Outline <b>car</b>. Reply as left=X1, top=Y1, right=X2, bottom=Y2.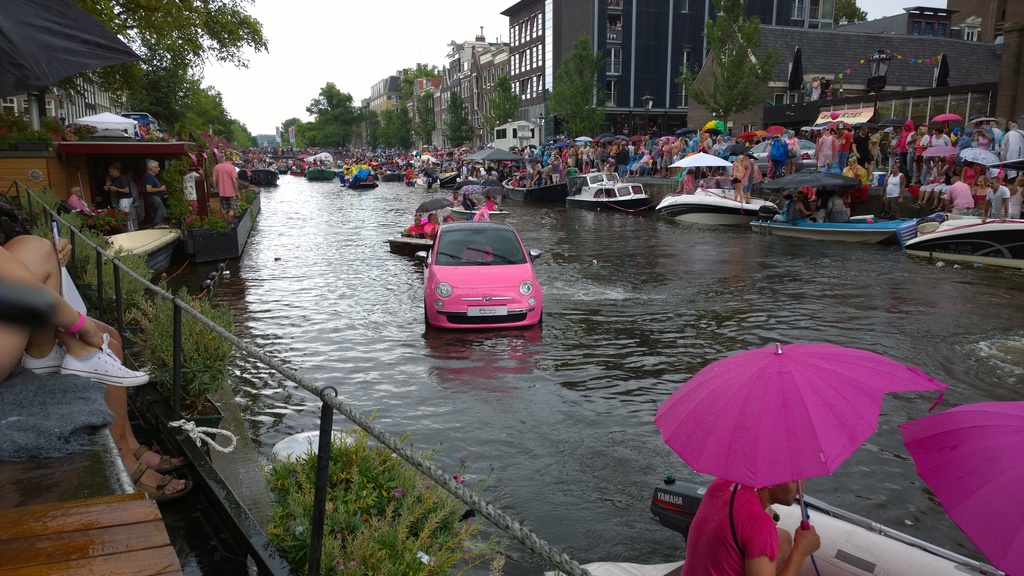
left=409, top=212, right=550, bottom=341.
